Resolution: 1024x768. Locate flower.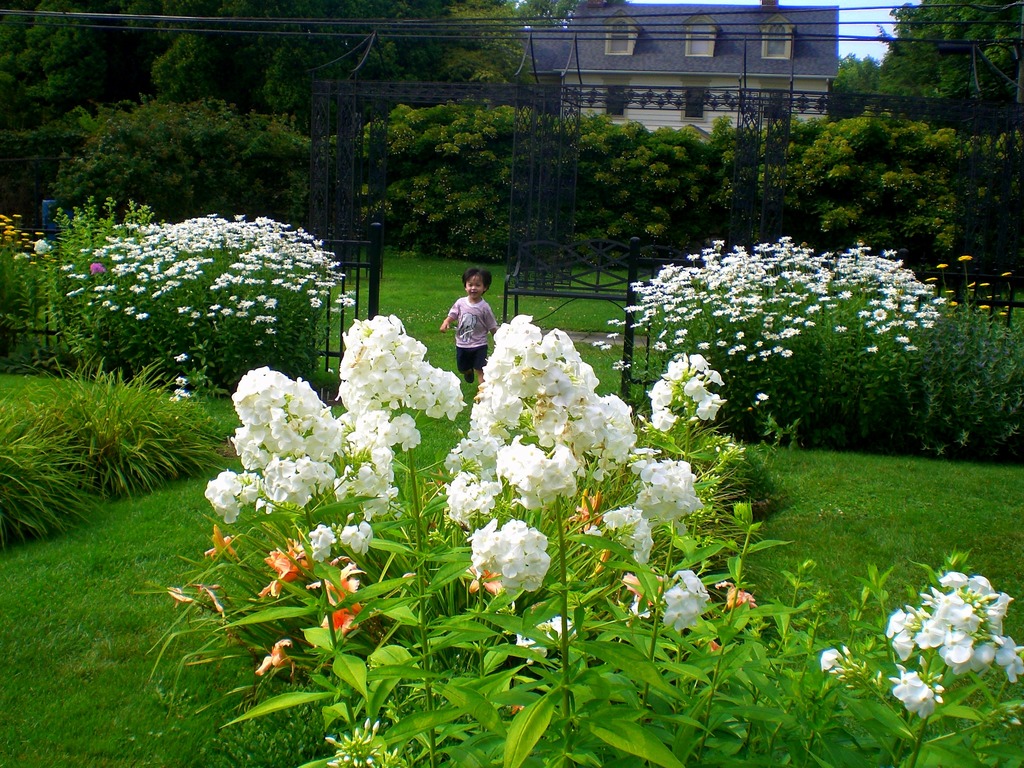
box(606, 331, 620, 339).
